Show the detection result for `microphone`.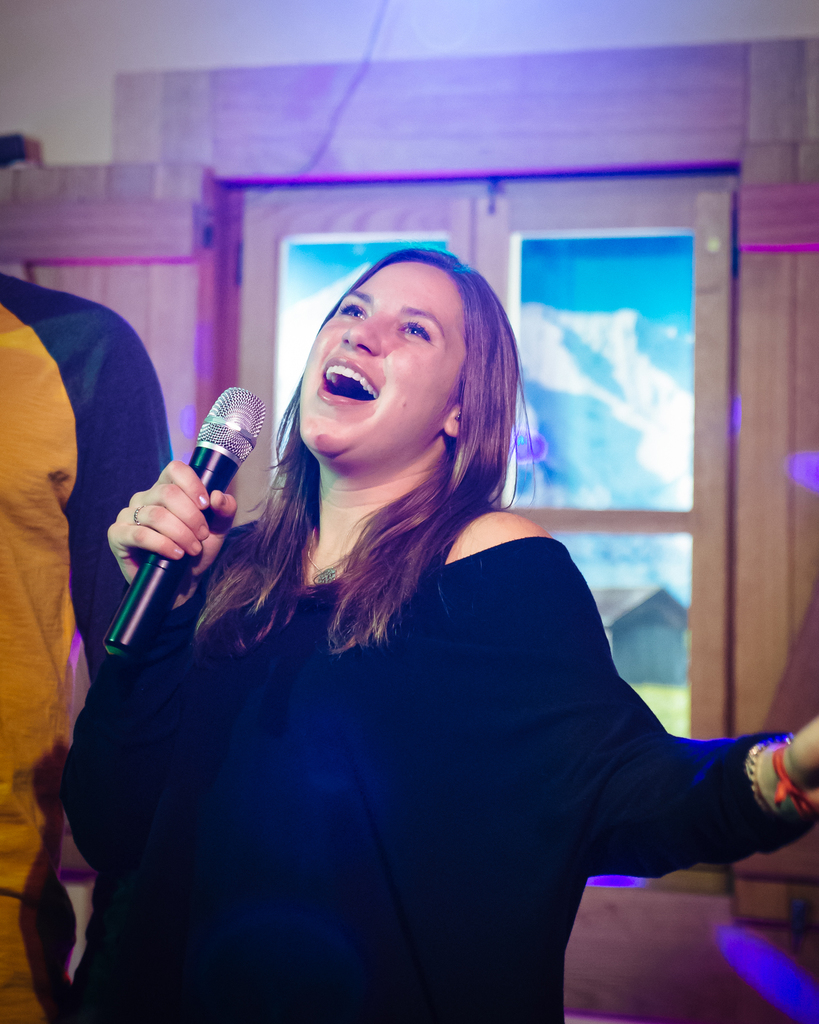
85/392/278/653.
